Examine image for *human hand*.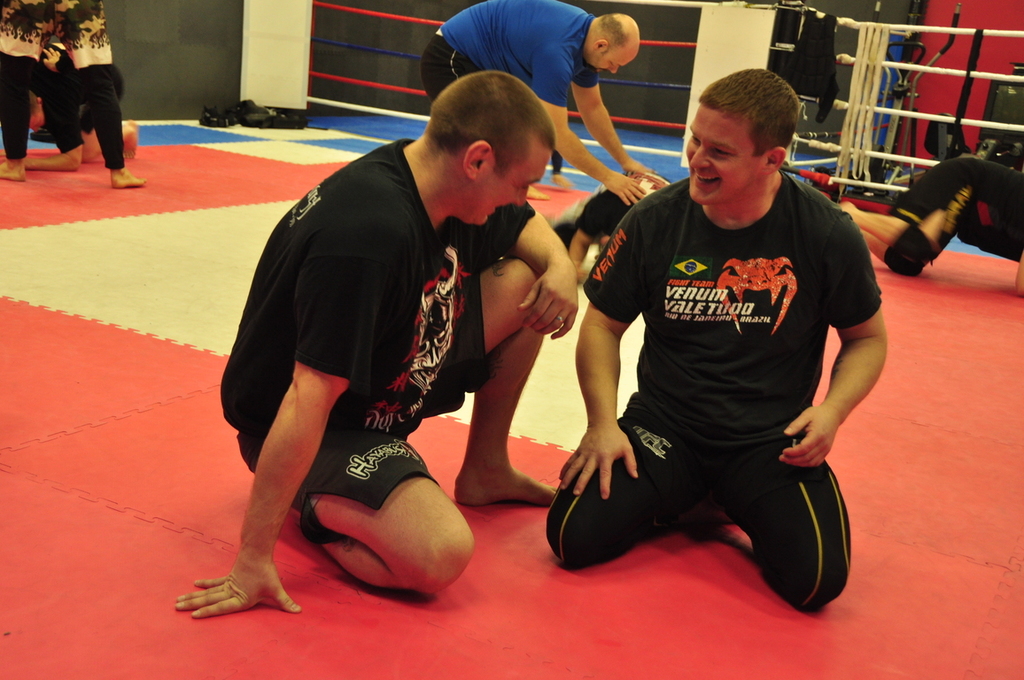
Examination result: bbox(516, 266, 578, 339).
